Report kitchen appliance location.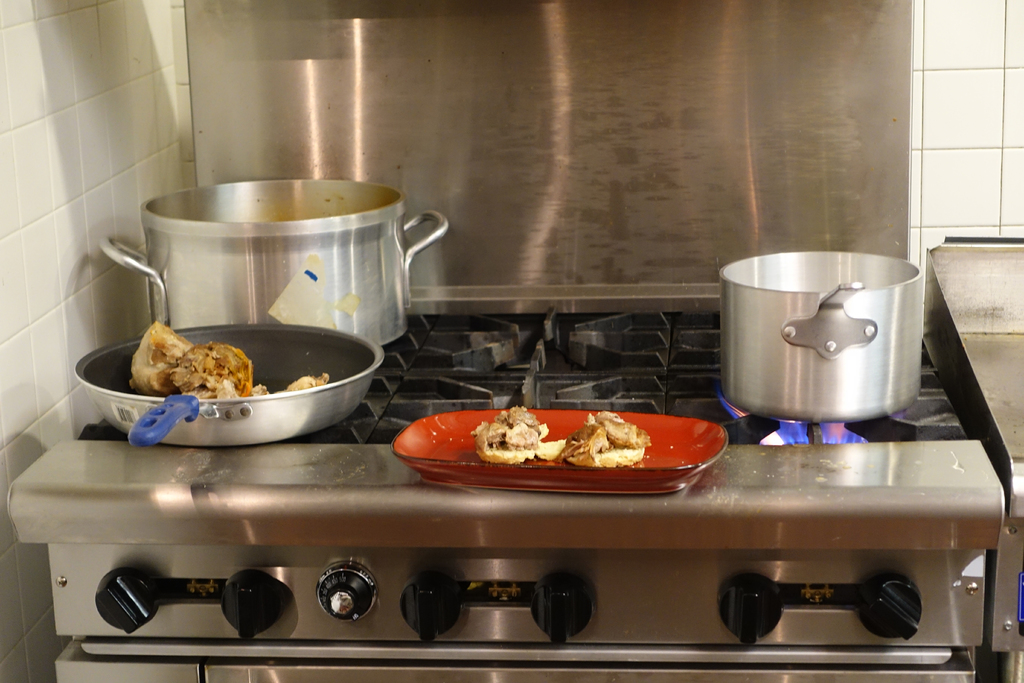
Report: bbox=(99, 179, 445, 348).
